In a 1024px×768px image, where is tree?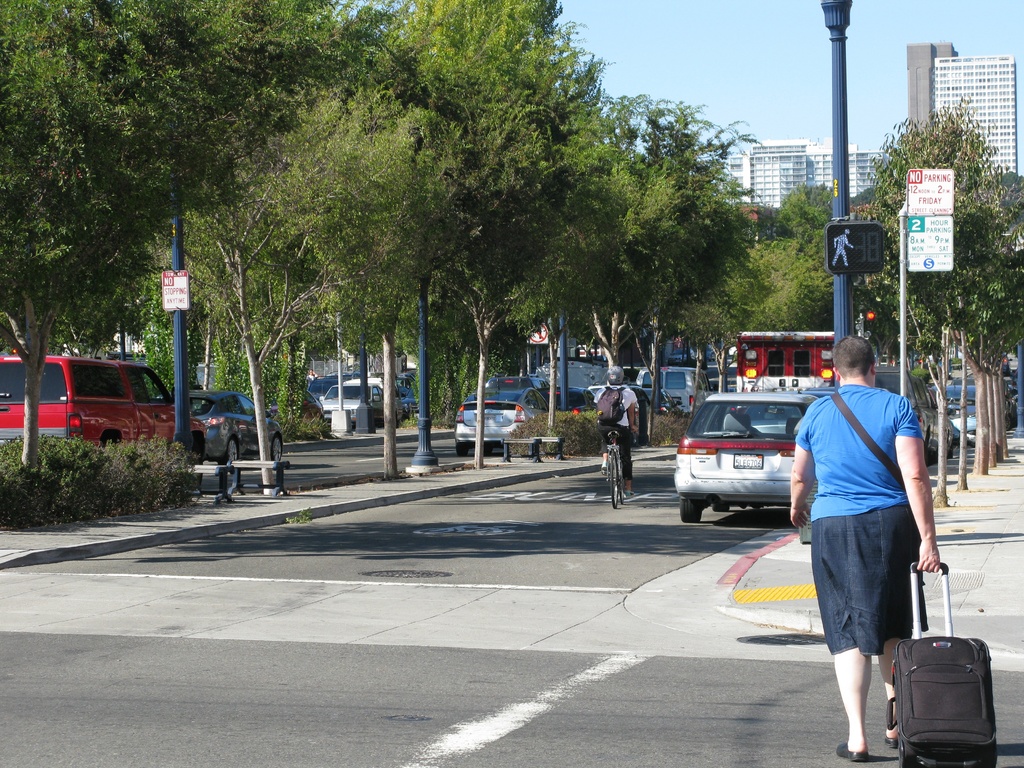
box(173, 0, 393, 481).
